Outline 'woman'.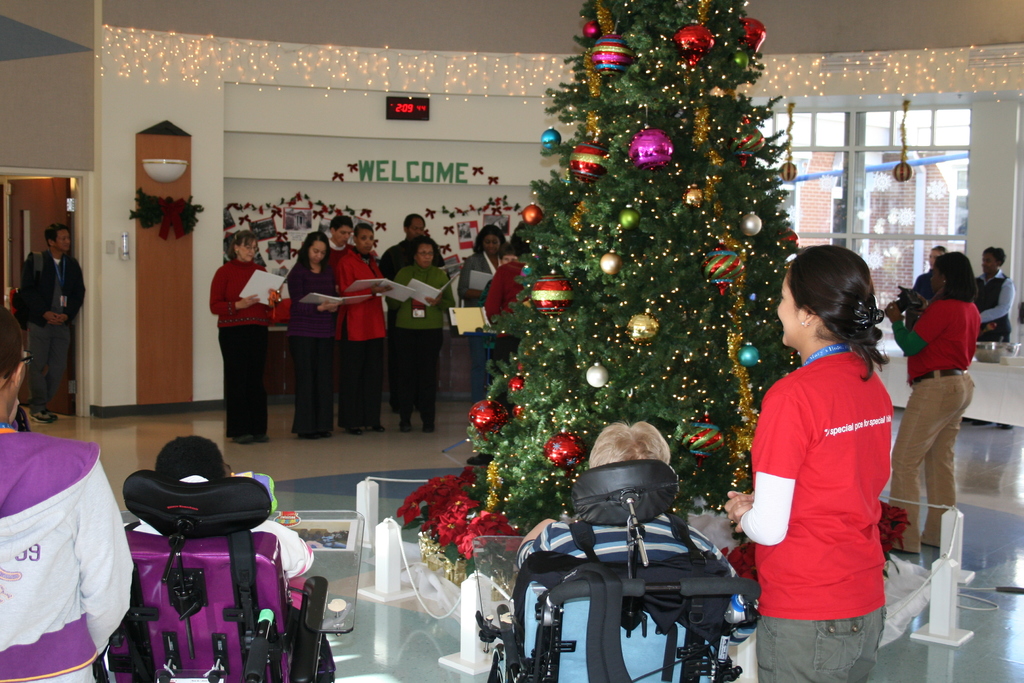
Outline: 0:309:136:682.
